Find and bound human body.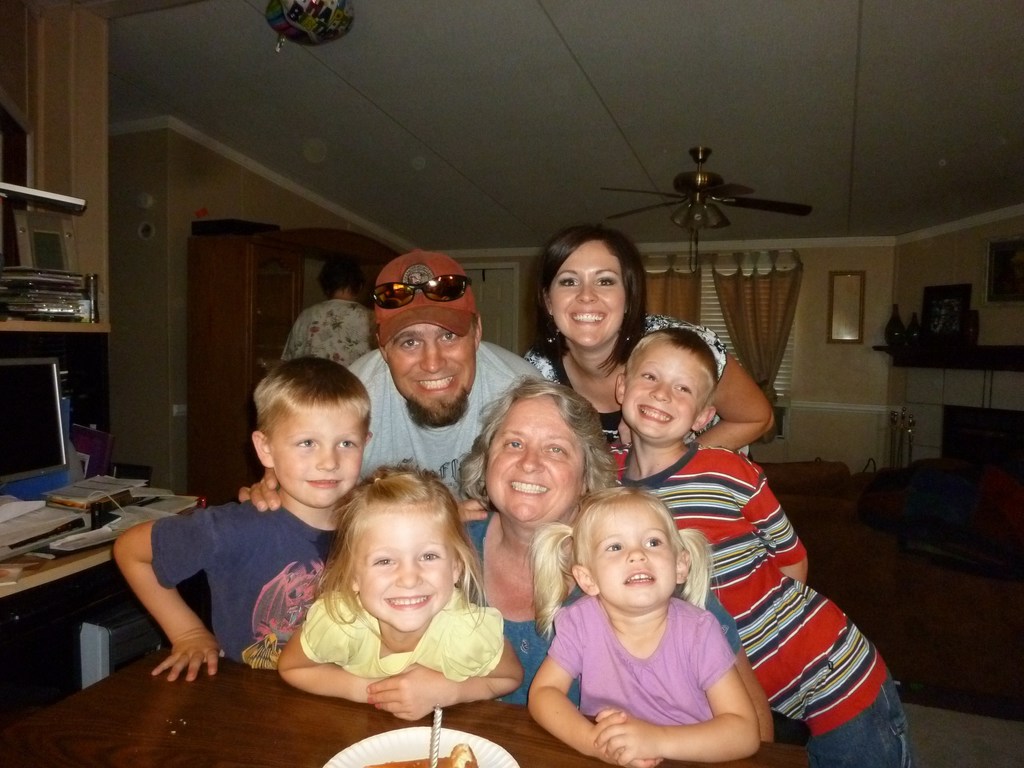
Bound: rect(592, 436, 913, 767).
